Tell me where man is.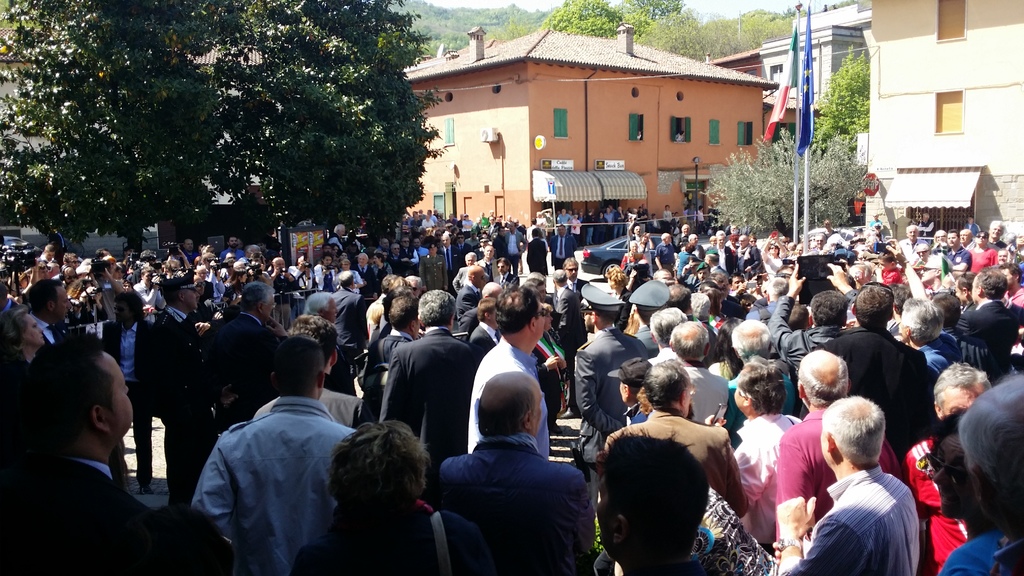
man is at region(330, 267, 368, 348).
